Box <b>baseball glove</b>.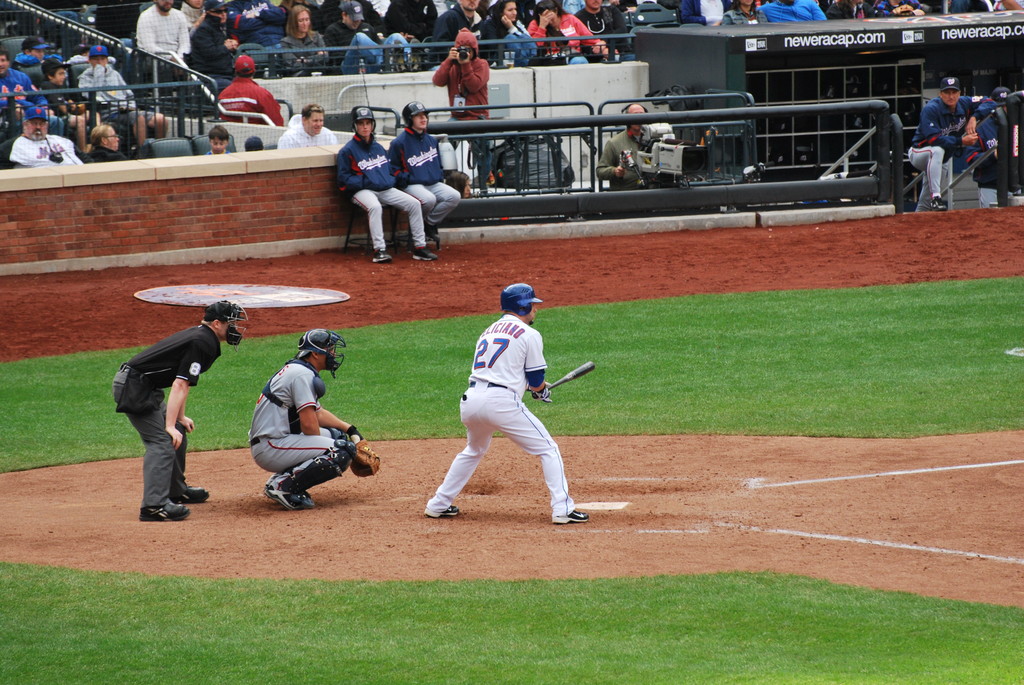
Rect(528, 387, 556, 408).
